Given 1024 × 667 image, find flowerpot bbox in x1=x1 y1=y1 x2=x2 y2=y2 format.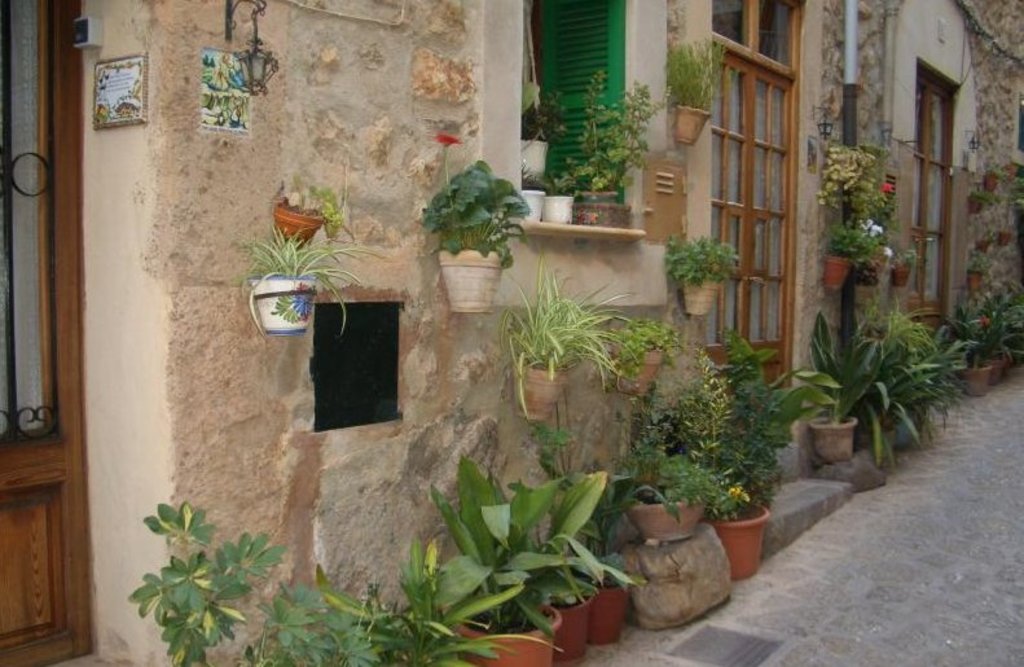
x1=971 y1=197 x2=983 y2=215.
